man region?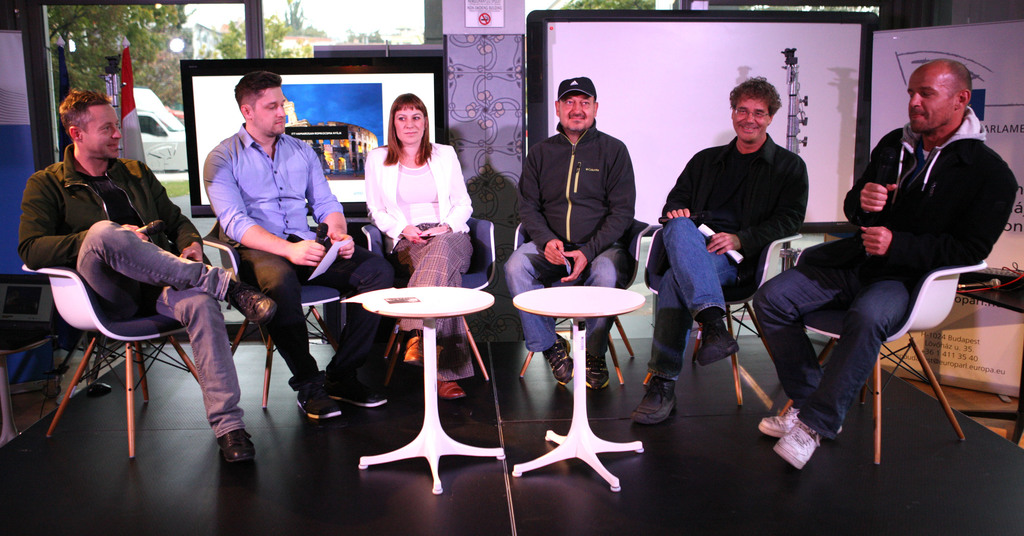
Rect(630, 72, 809, 427)
